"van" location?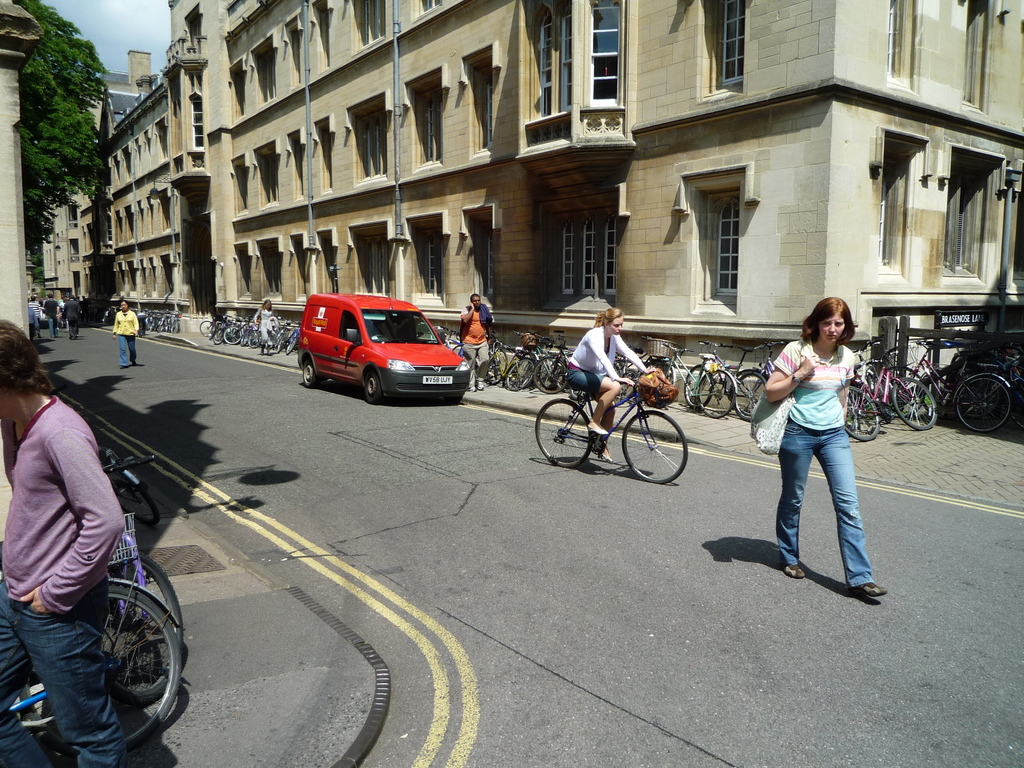
l=292, t=292, r=471, b=404
